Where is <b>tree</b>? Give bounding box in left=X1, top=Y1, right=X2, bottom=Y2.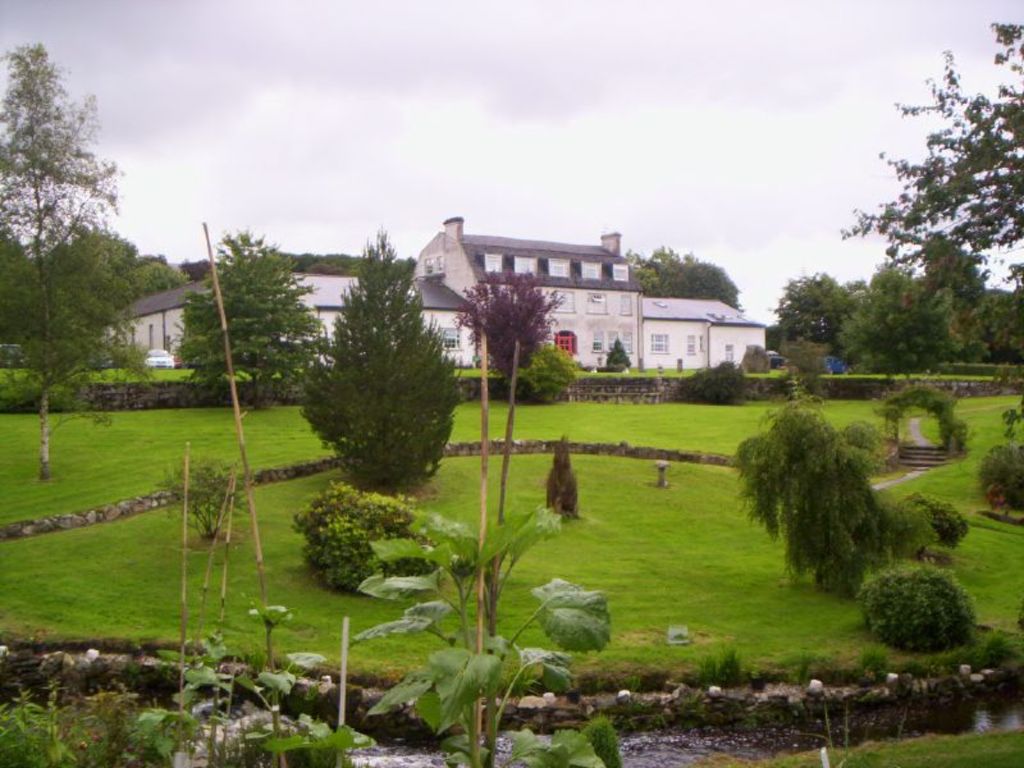
left=626, top=253, right=746, bottom=302.
